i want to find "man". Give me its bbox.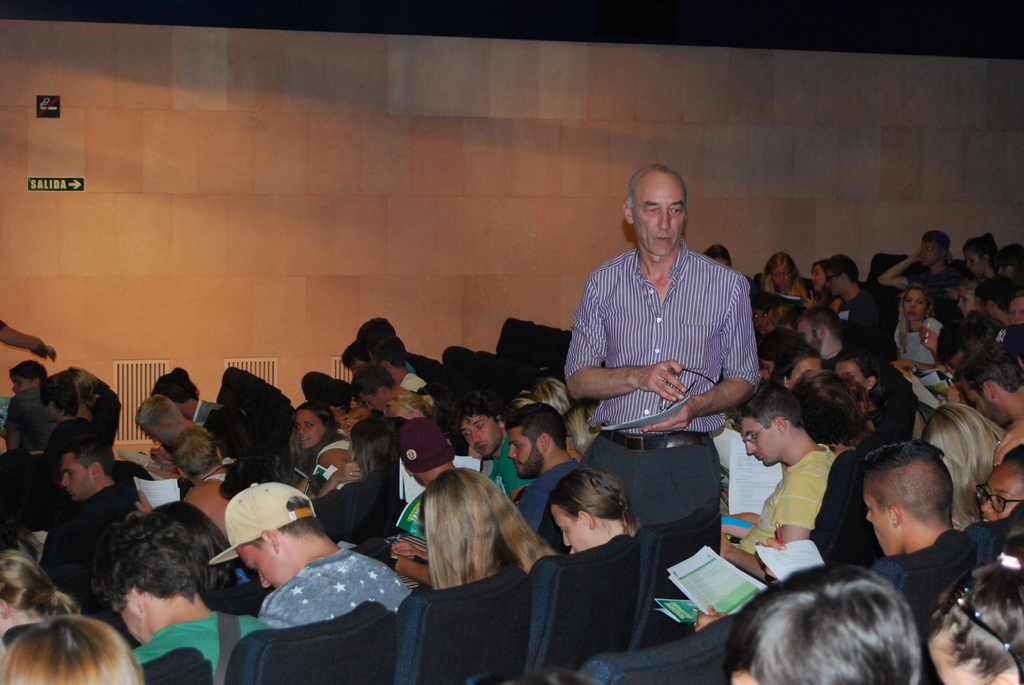
977/276/1009/327.
